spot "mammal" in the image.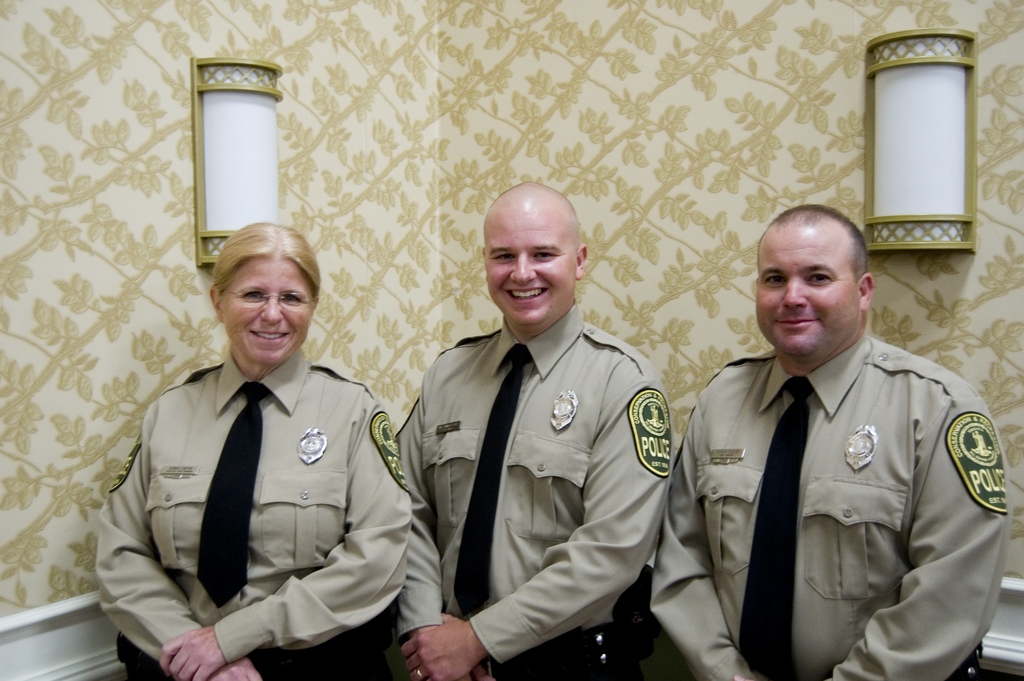
"mammal" found at 388 179 676 680.
